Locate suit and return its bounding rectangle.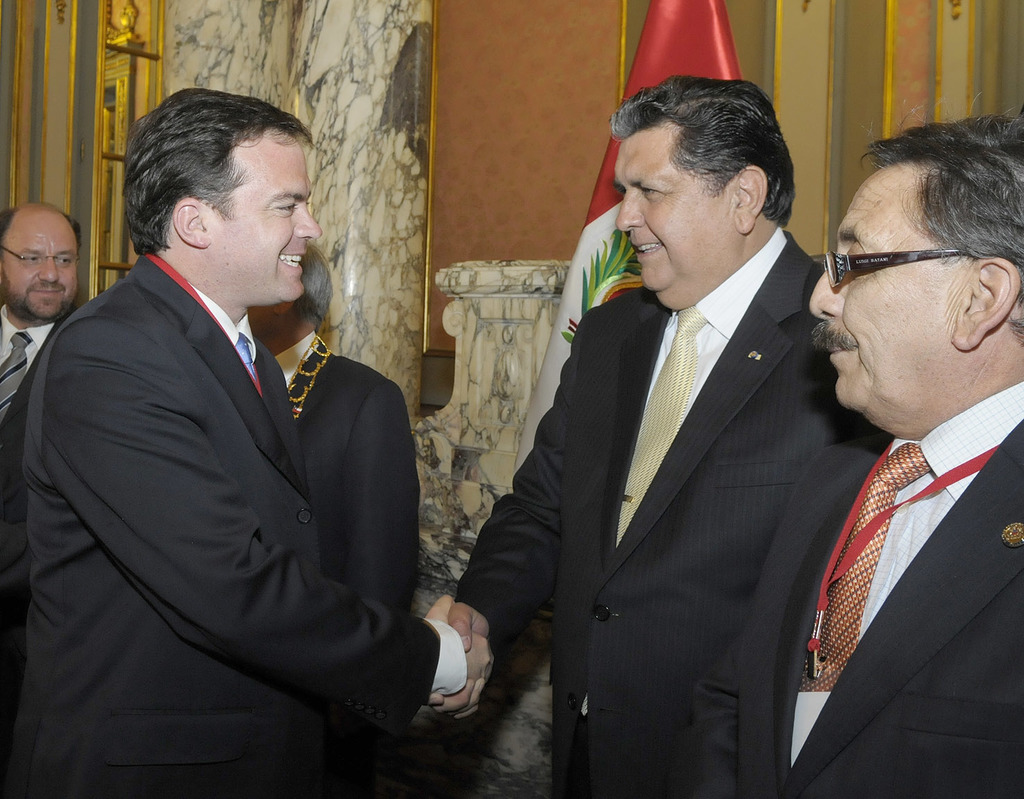
BBox(16, 126, 469, 784).
